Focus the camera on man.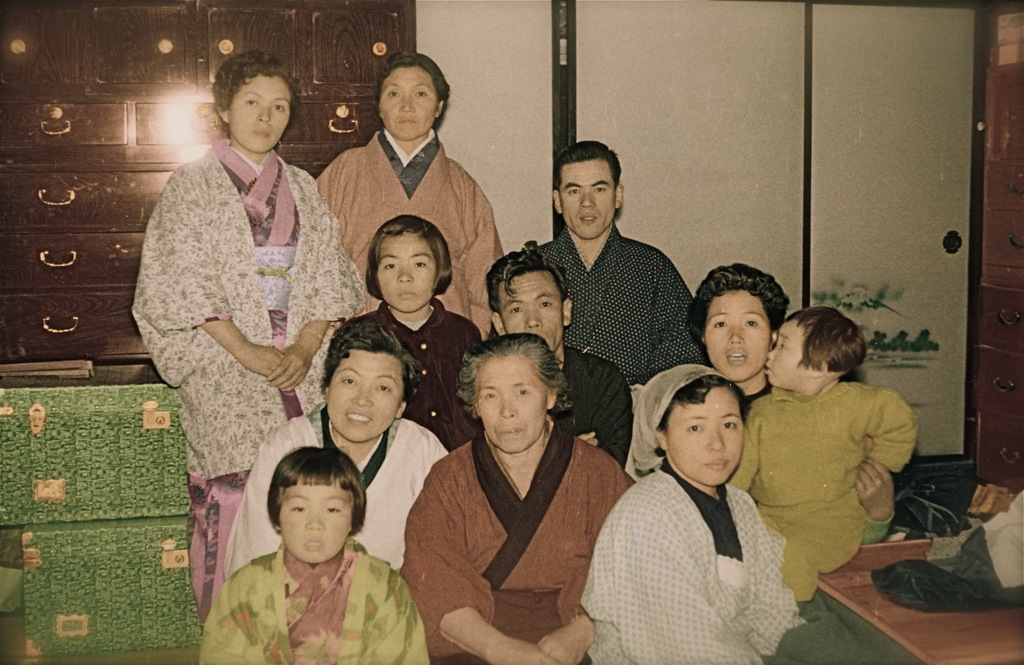
Focus region: BBox(522, 141, 715, 395).
